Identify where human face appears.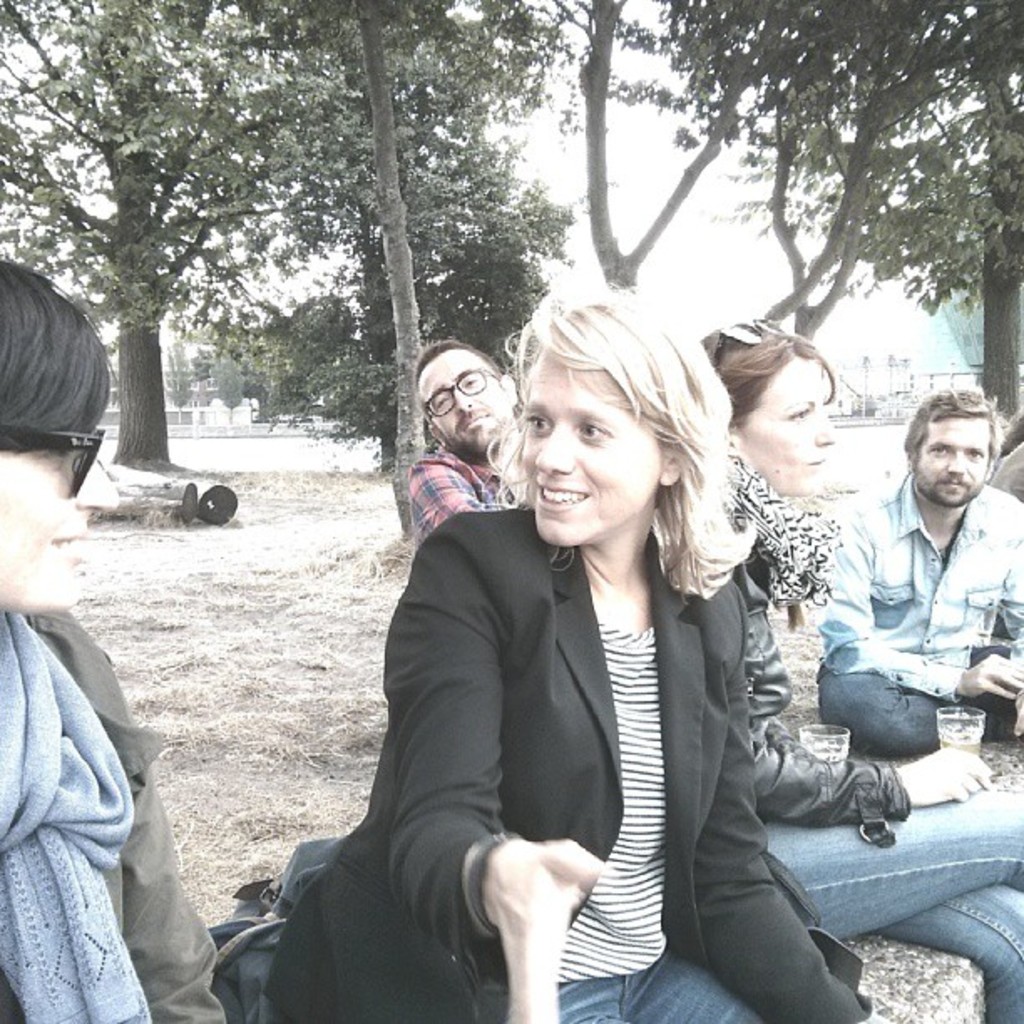
Appears at <box>522,348,658,542</box>.
